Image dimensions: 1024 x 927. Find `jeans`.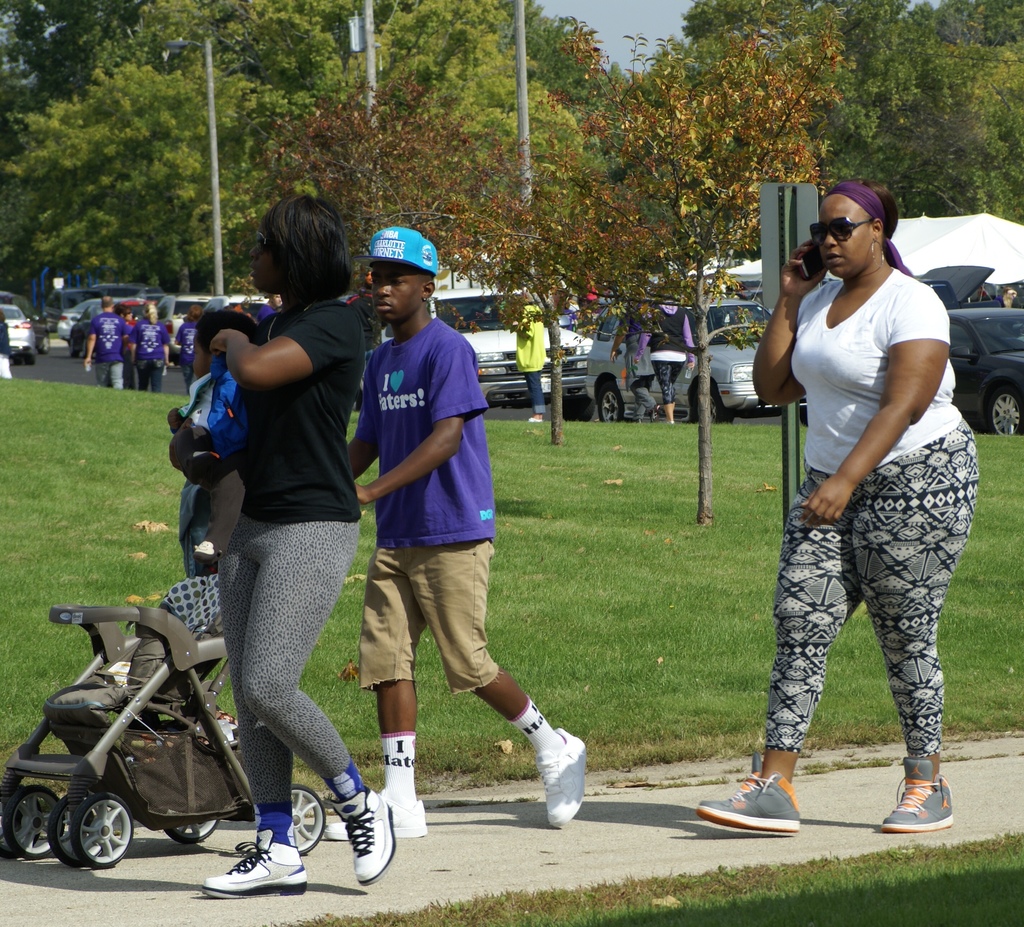
bbox=[520, 372, 547, 418].
